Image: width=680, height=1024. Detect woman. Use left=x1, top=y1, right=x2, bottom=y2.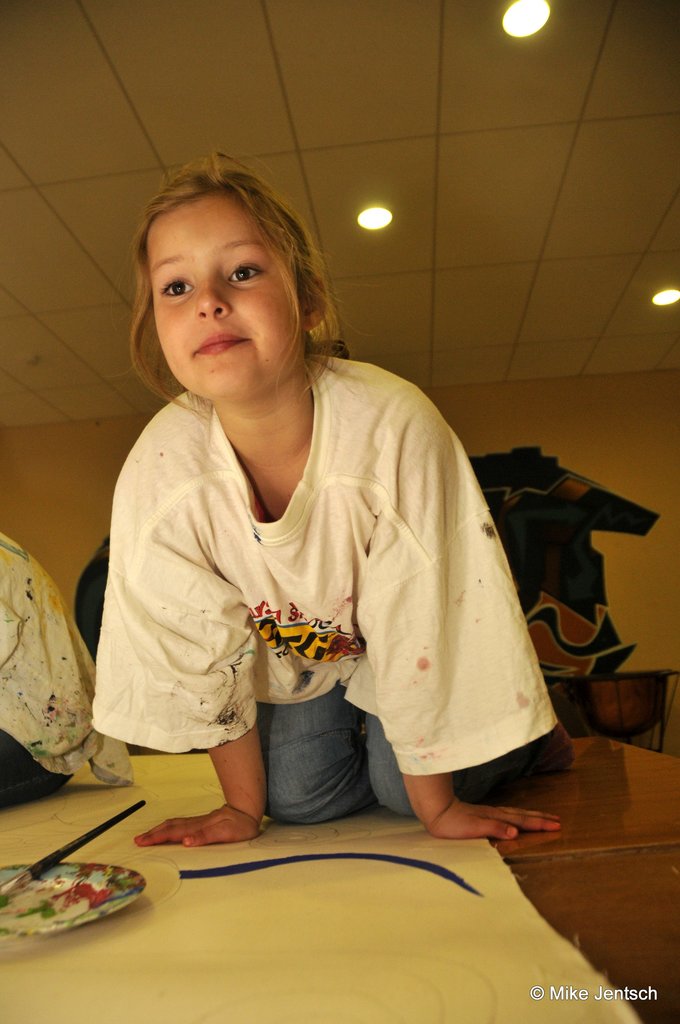
left=0, top=525, right=134, bottom=824.
